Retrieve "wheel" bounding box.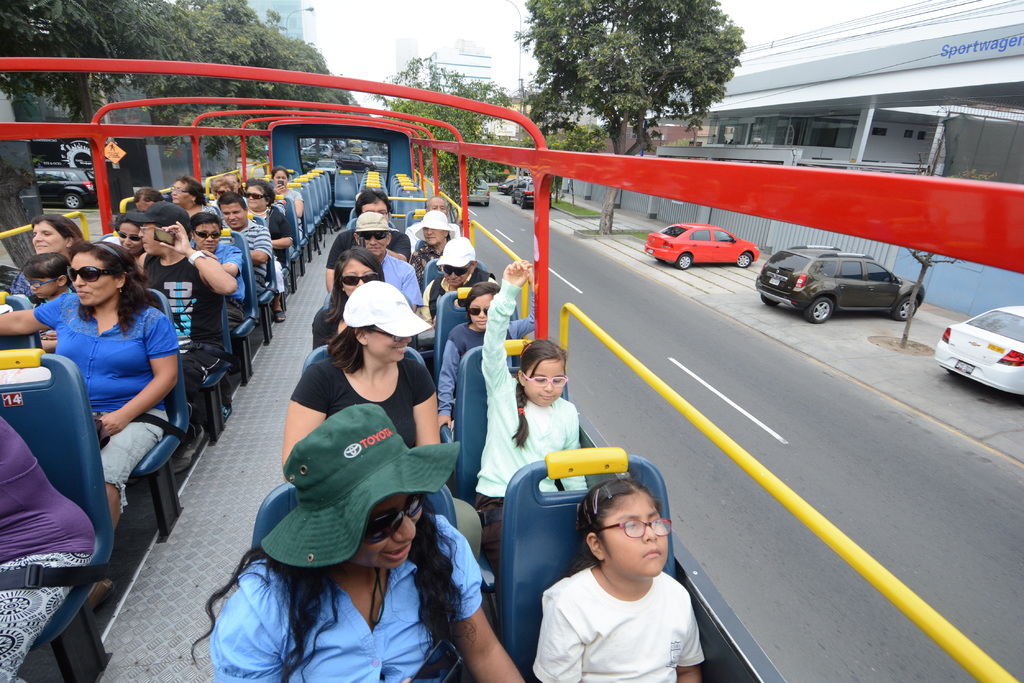
Bounding box: pyautogui.locateOnScreen(800, 294, 831, 324).
